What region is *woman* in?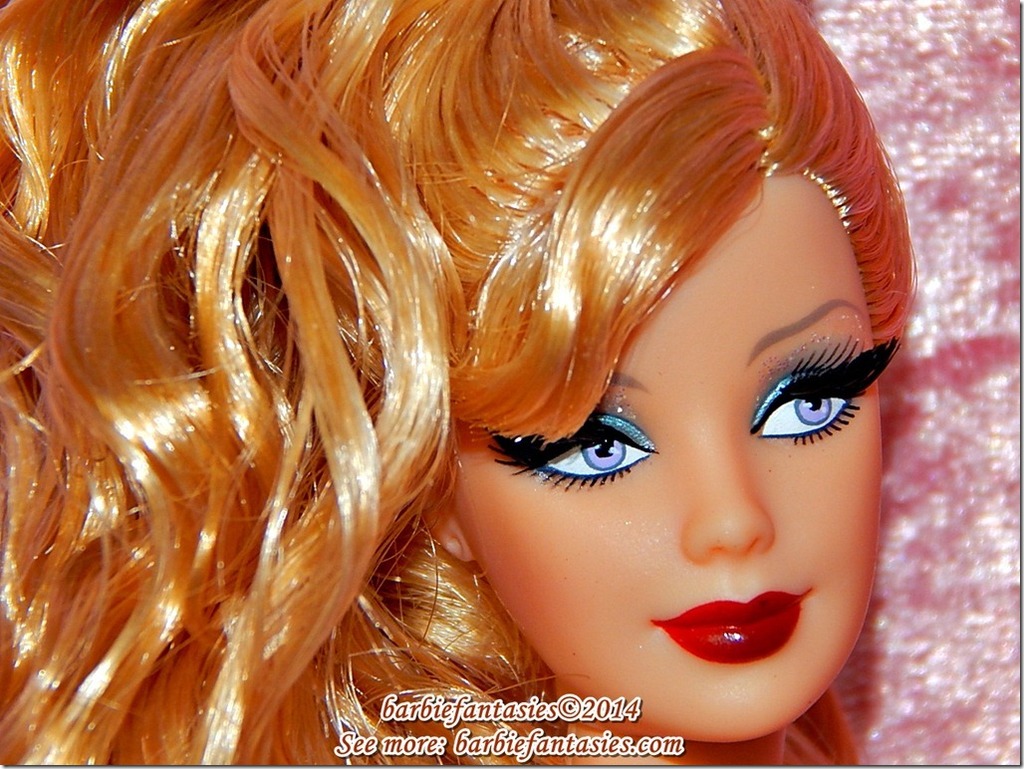
<bbox>0, 0, 917, 768</bbox>.
